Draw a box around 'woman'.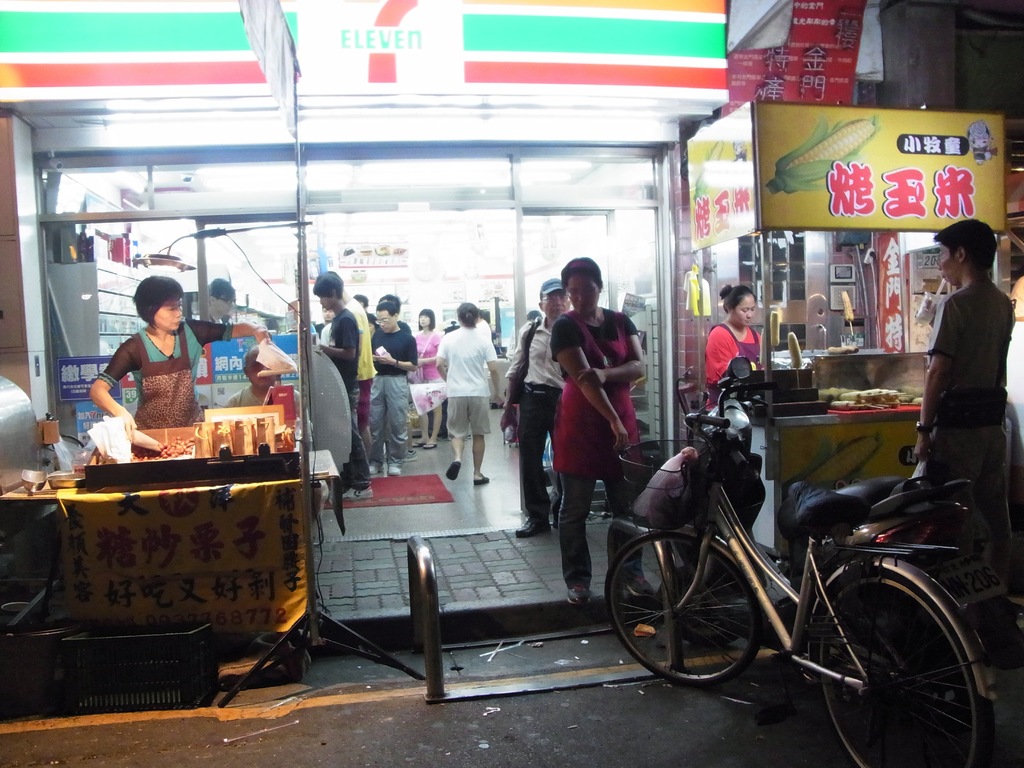
{"left": 701, "top": 284, "right": 763, "bottom": 404}.
